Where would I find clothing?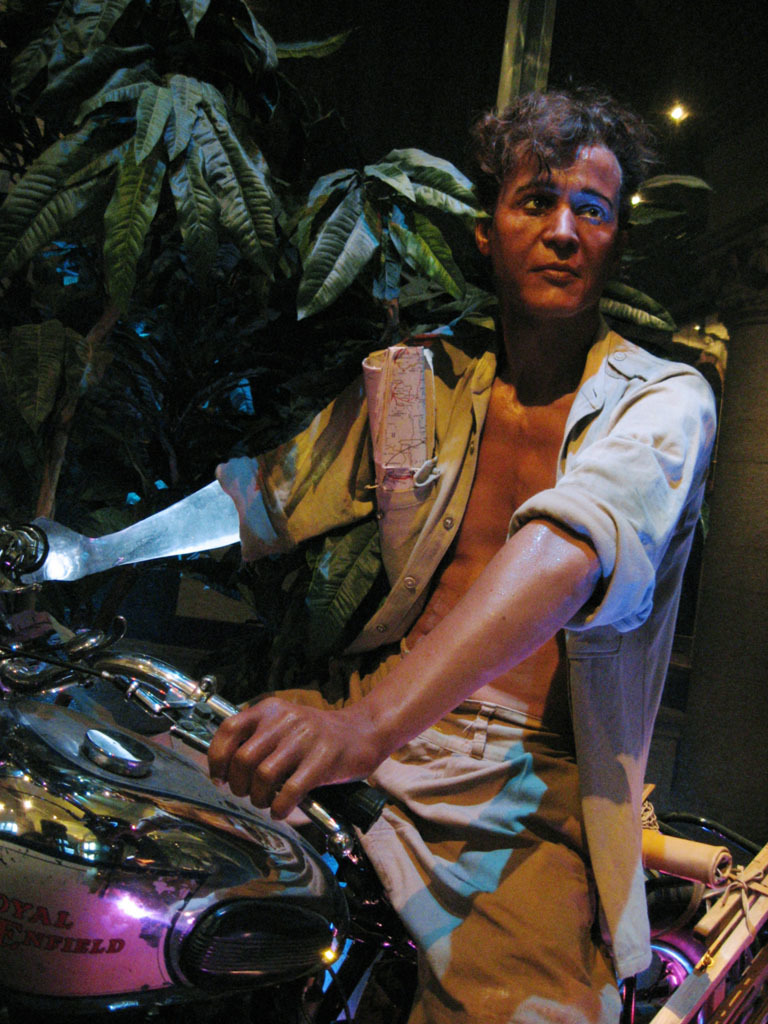
At {"x1": 313, "y1": 225, "x2": 696, "y2": 919}.
